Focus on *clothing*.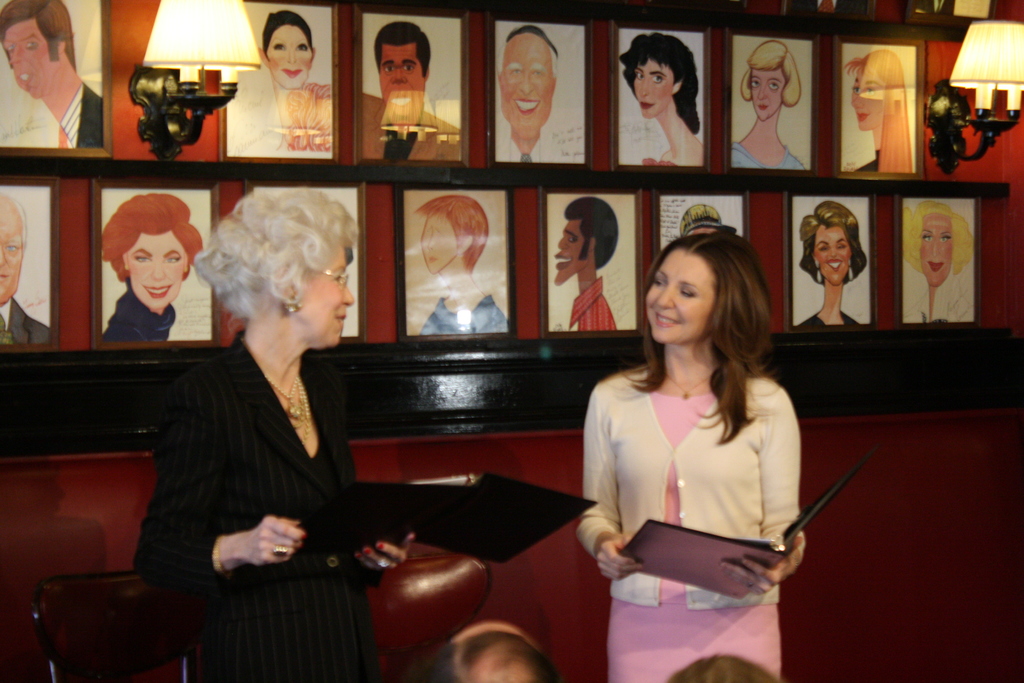
Focused at 221 56 331 167.
